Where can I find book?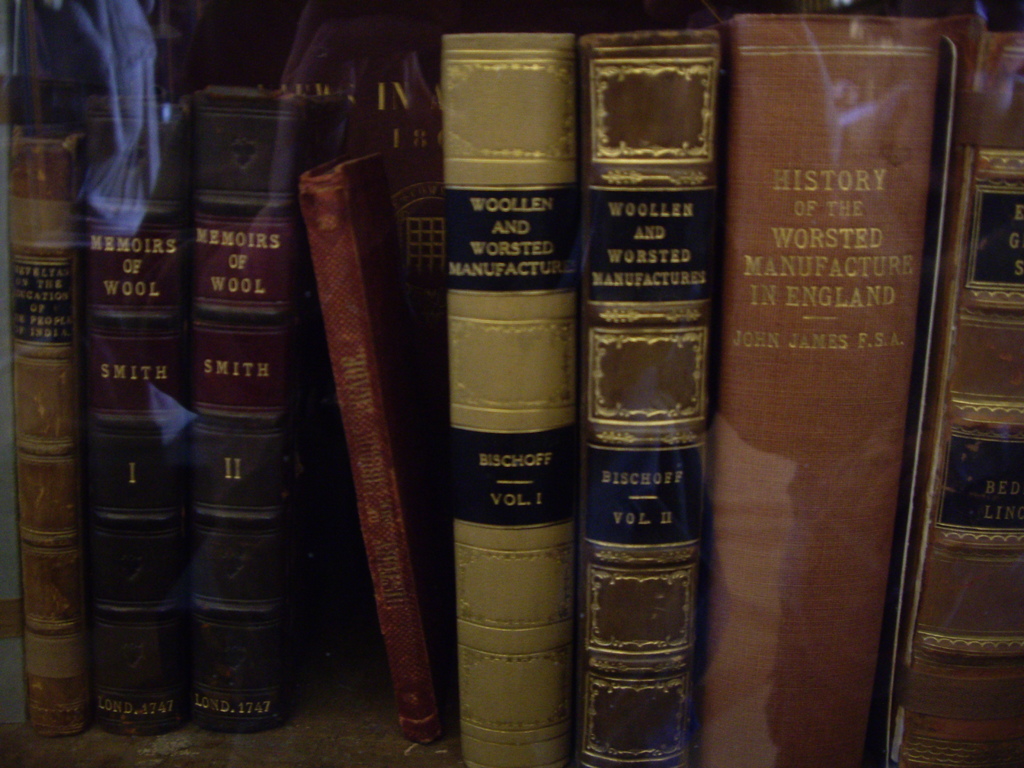
You can find it at rect(1, 119, 28, 738).
